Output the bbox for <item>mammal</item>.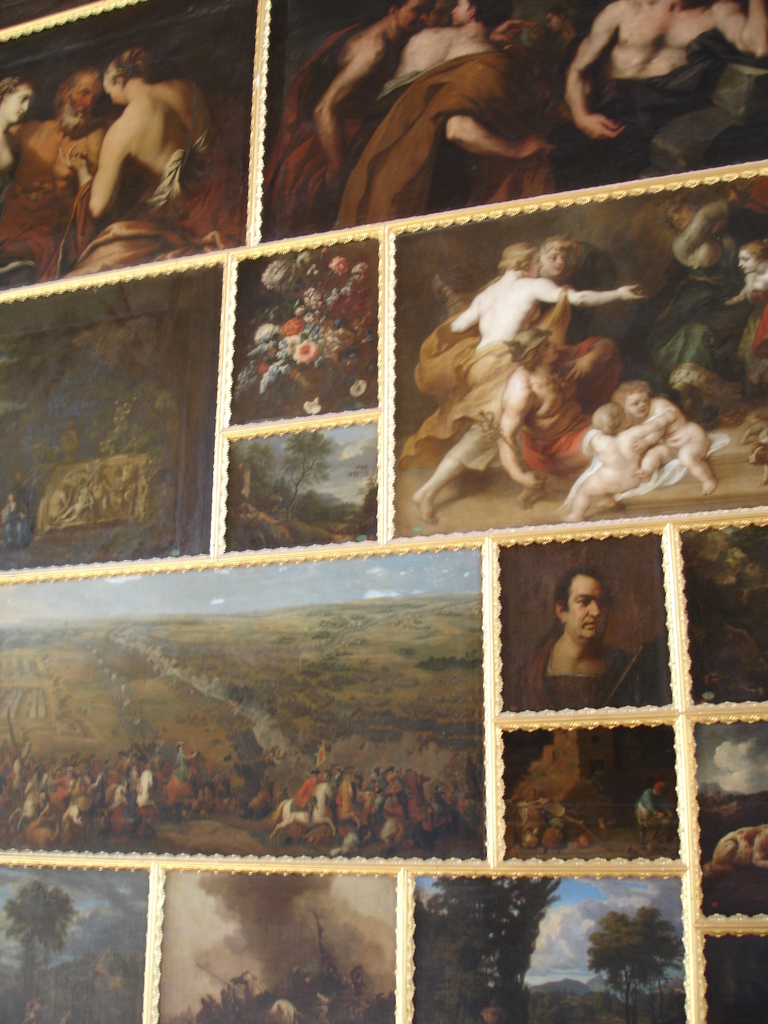
x1=58, y1=46, x2=233, y2=259.
